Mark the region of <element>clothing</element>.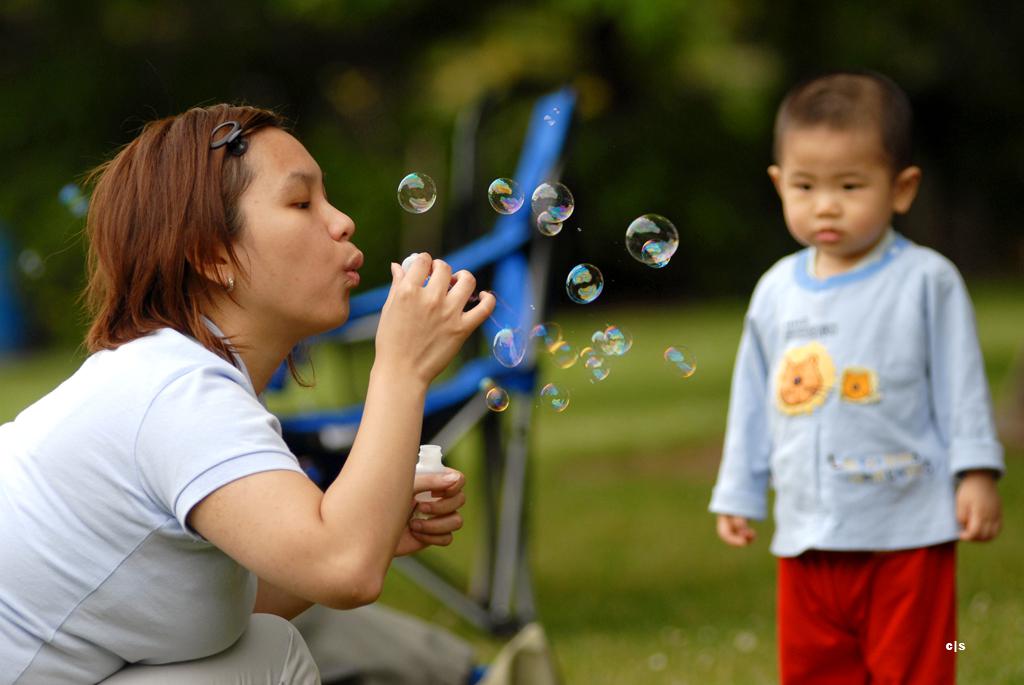
Region: {"x1": 2, "y1": 312, "x2": 321, "y2": 684}.
